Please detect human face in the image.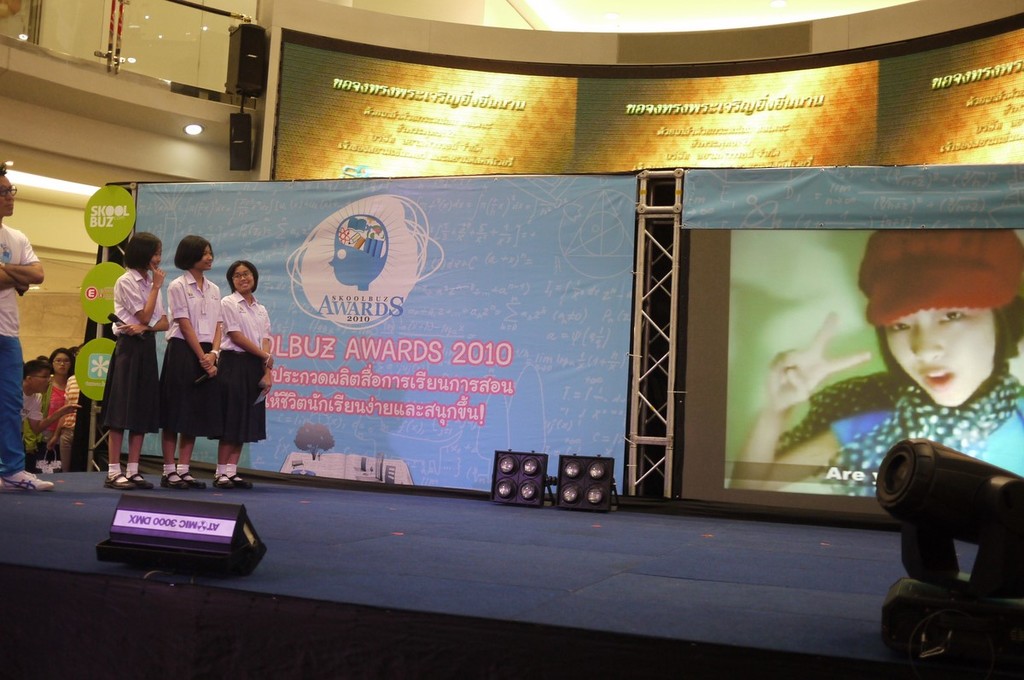
<bbox>226, 262, 255, 294</bbox>.
